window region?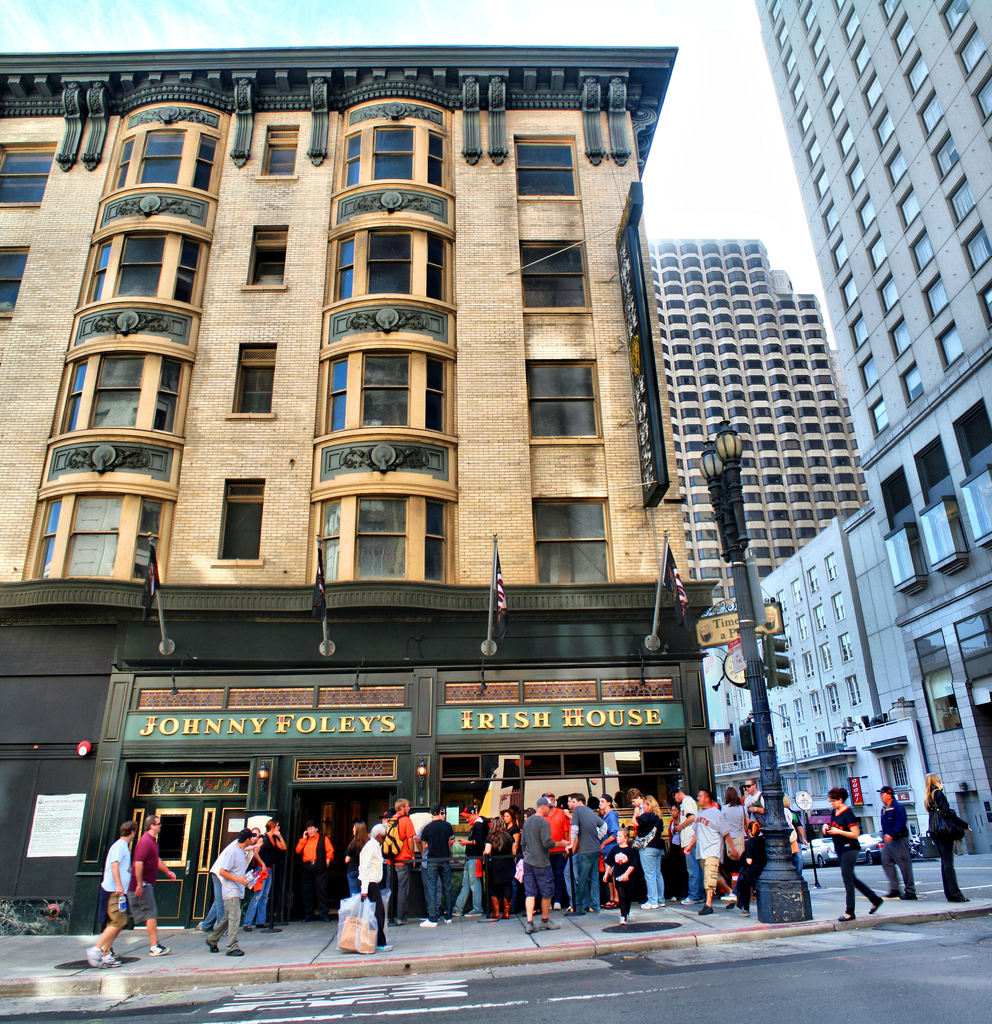
877:263:905:314
